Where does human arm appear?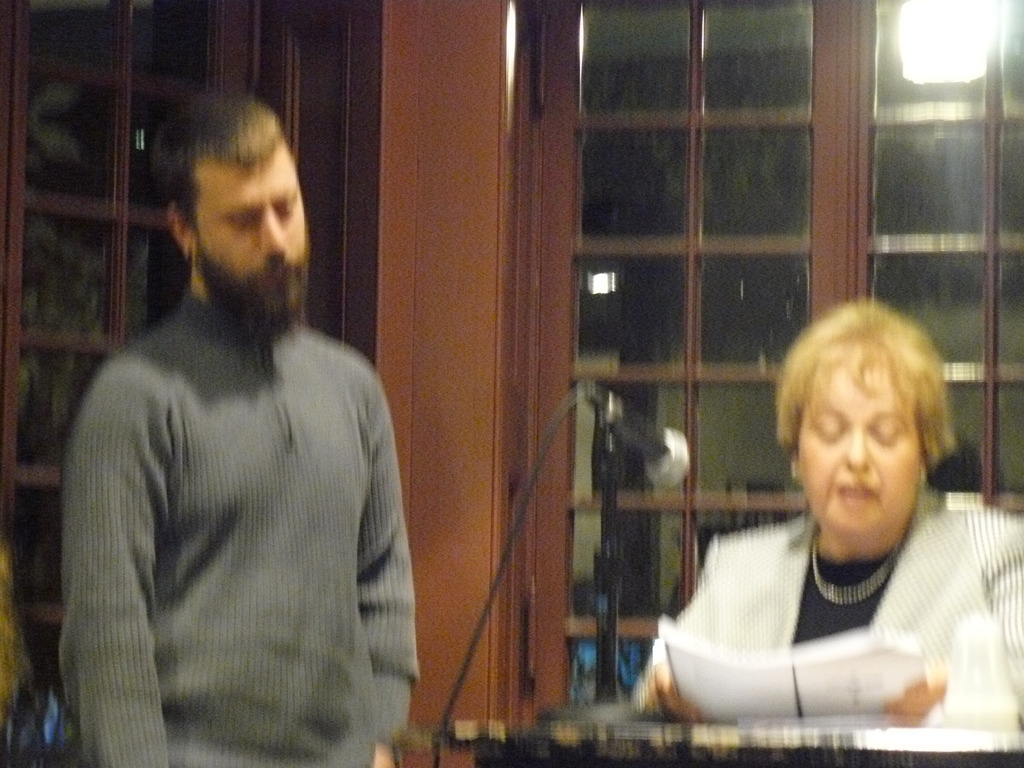
Appears at box(60, 367, 175, 767).
